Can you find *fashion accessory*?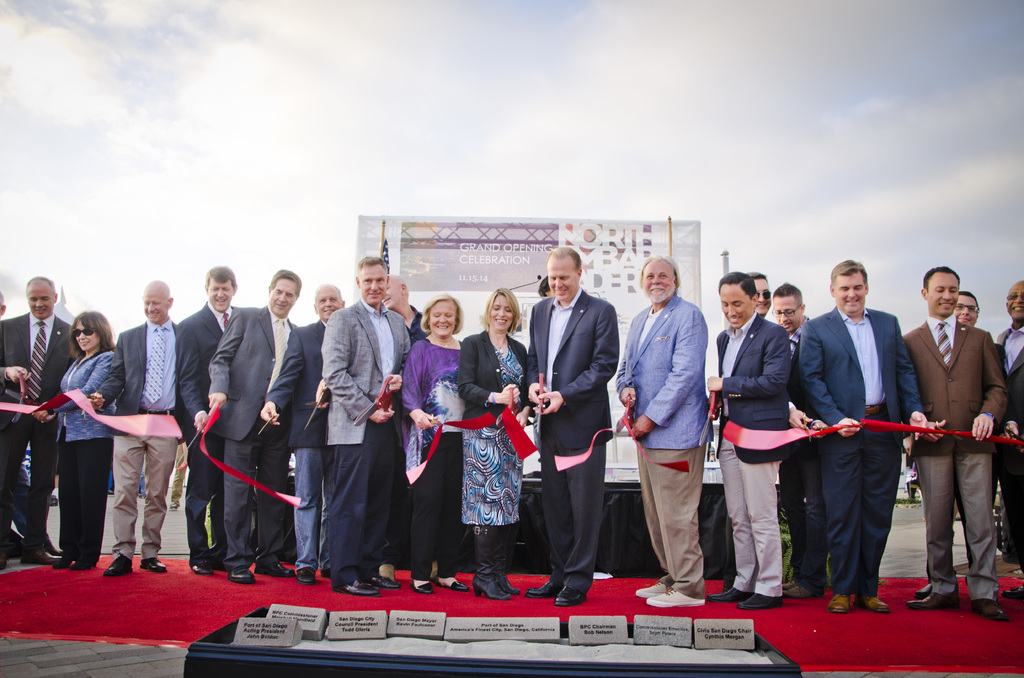
Yes, bounding box: bbox(828, 592, 851, 611).
